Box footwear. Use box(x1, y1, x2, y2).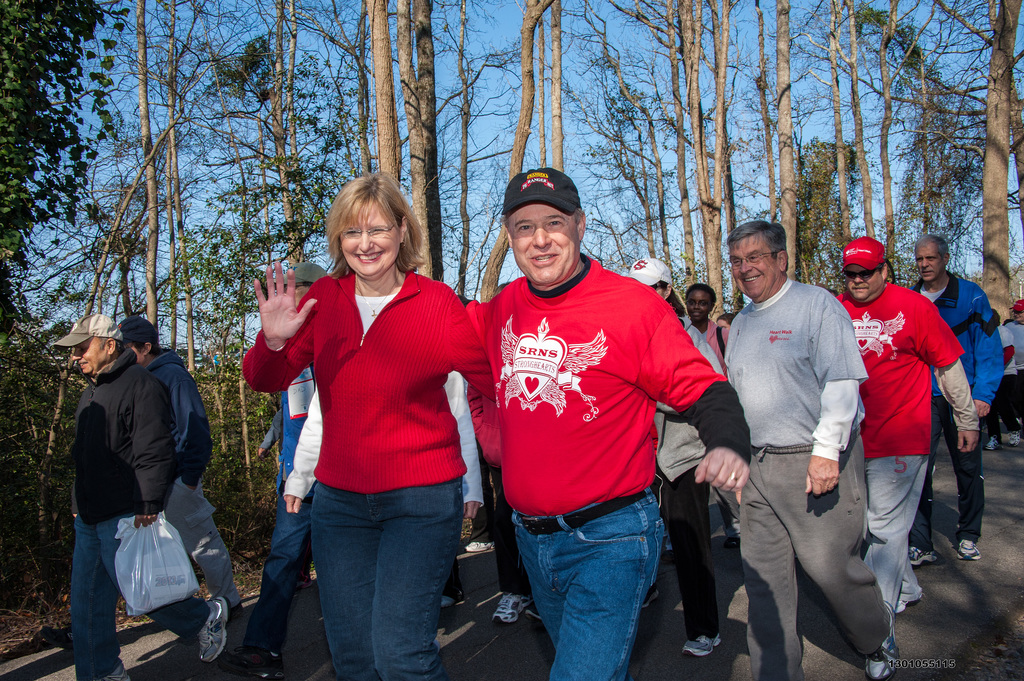
box(463, 540, 495, 550).
